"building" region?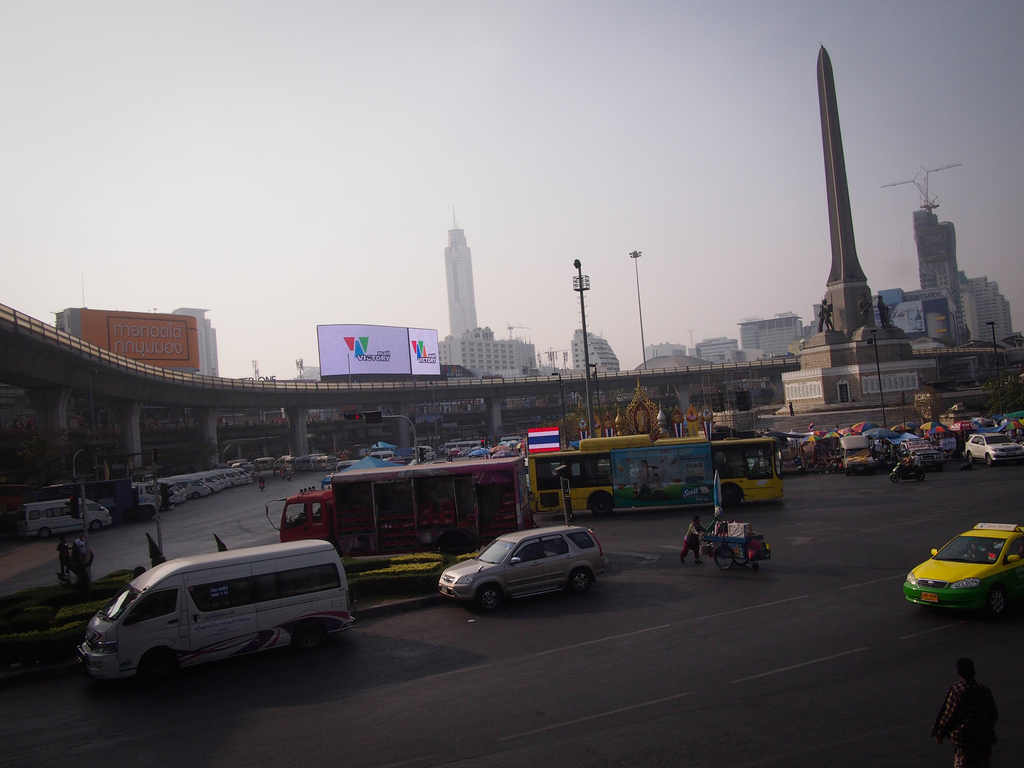
pyautogui.locateOnScreen(174, 310, 214, 378)
